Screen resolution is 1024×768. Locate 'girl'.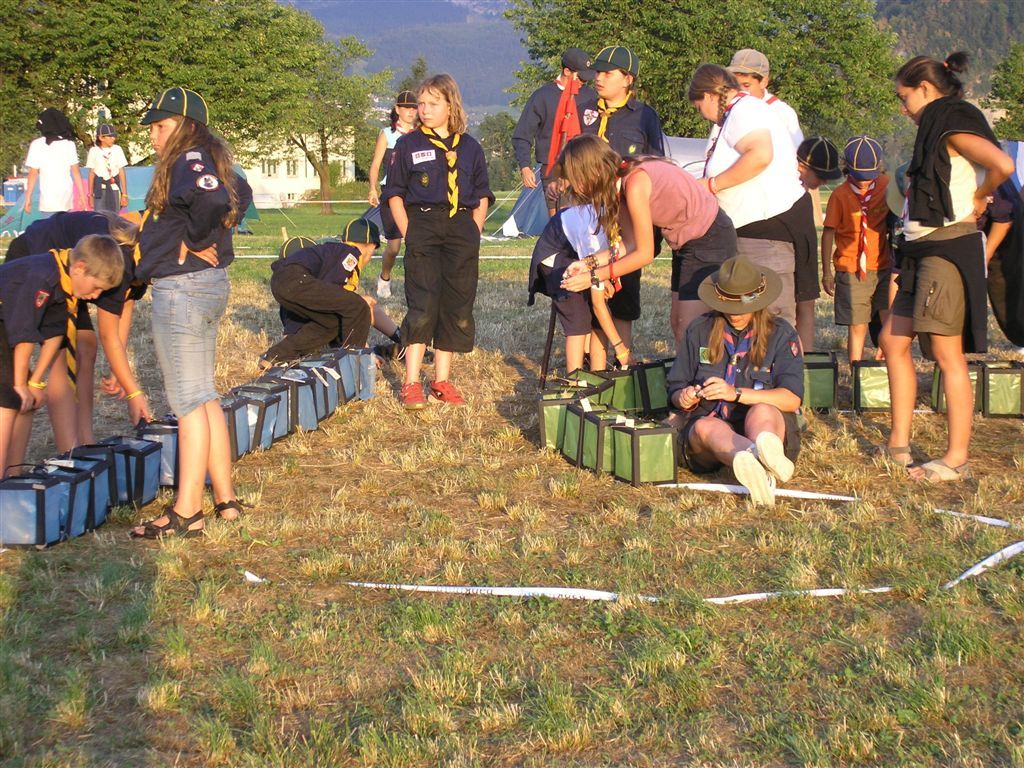
bbox=(382, 73, 495, 411).
